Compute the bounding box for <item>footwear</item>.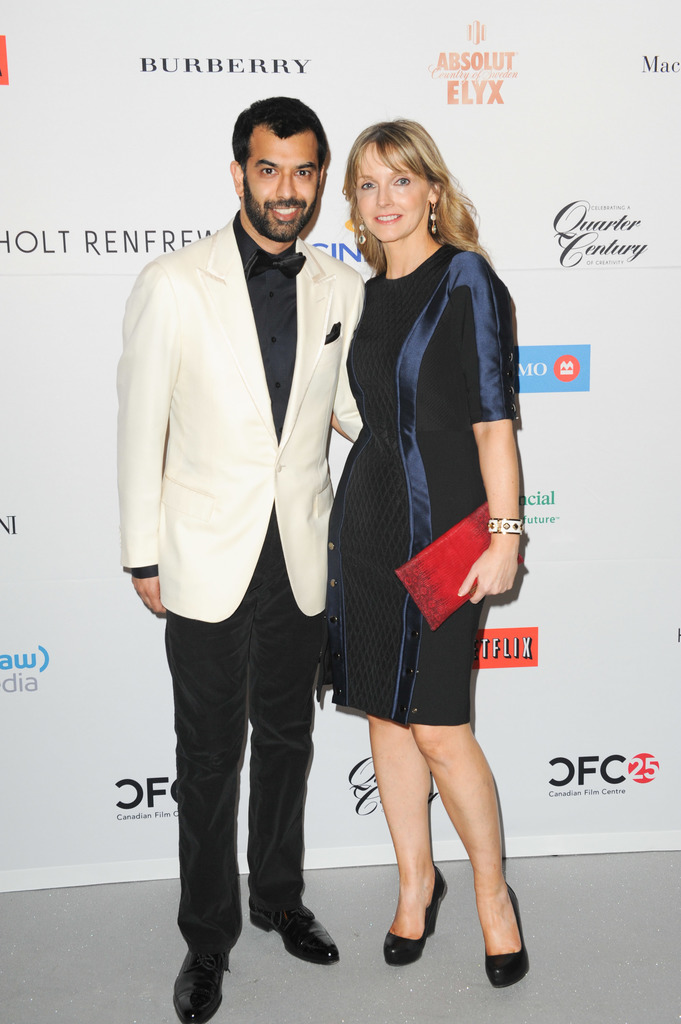
x1=484 y1=886 x2=526 y2=995.
